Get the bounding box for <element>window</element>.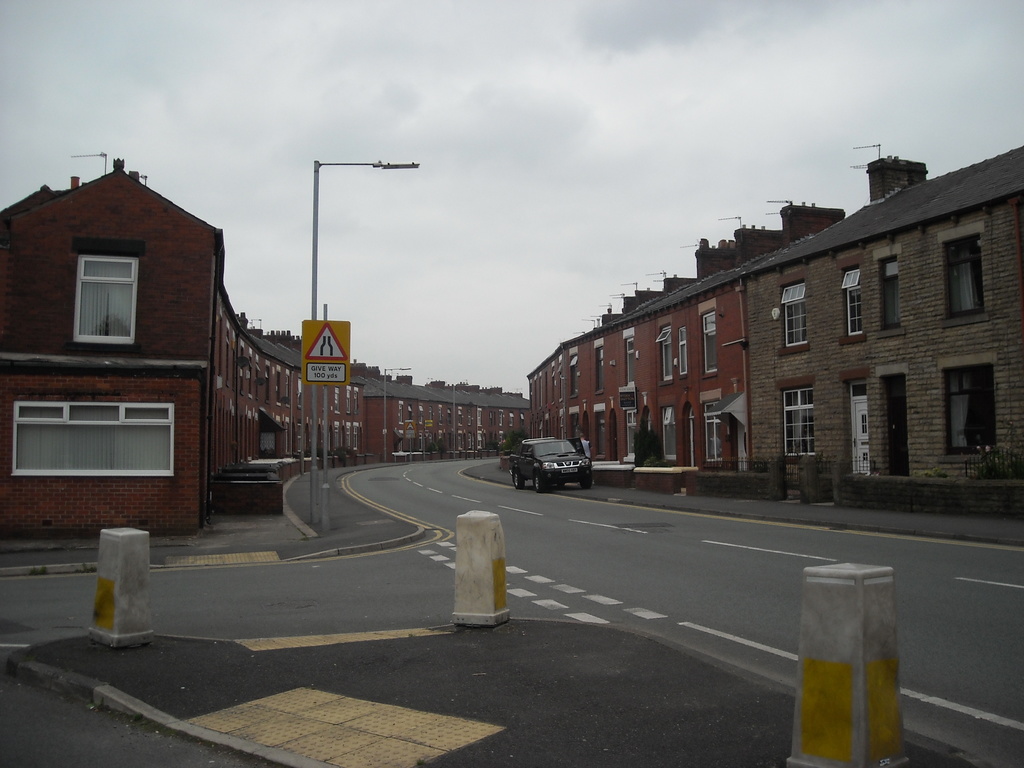
[52, 227, 134, 349].
